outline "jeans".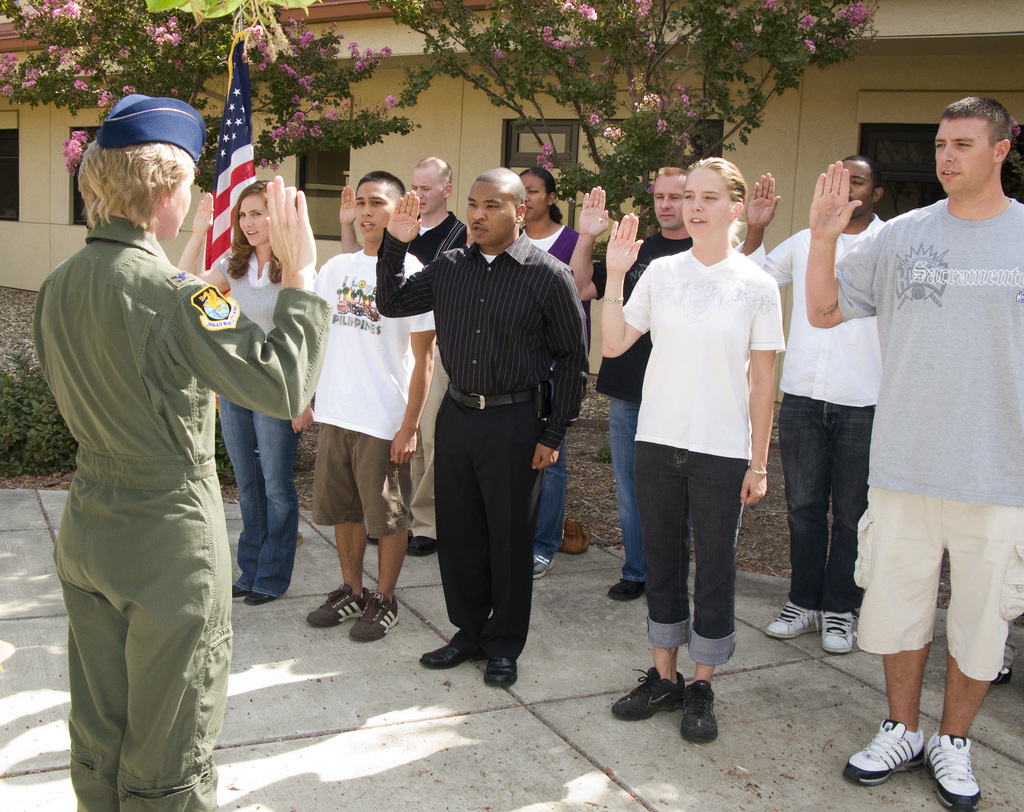
Outline: {"x1": 534, "y1": 434, "x2": 566, "y2": 559}.
